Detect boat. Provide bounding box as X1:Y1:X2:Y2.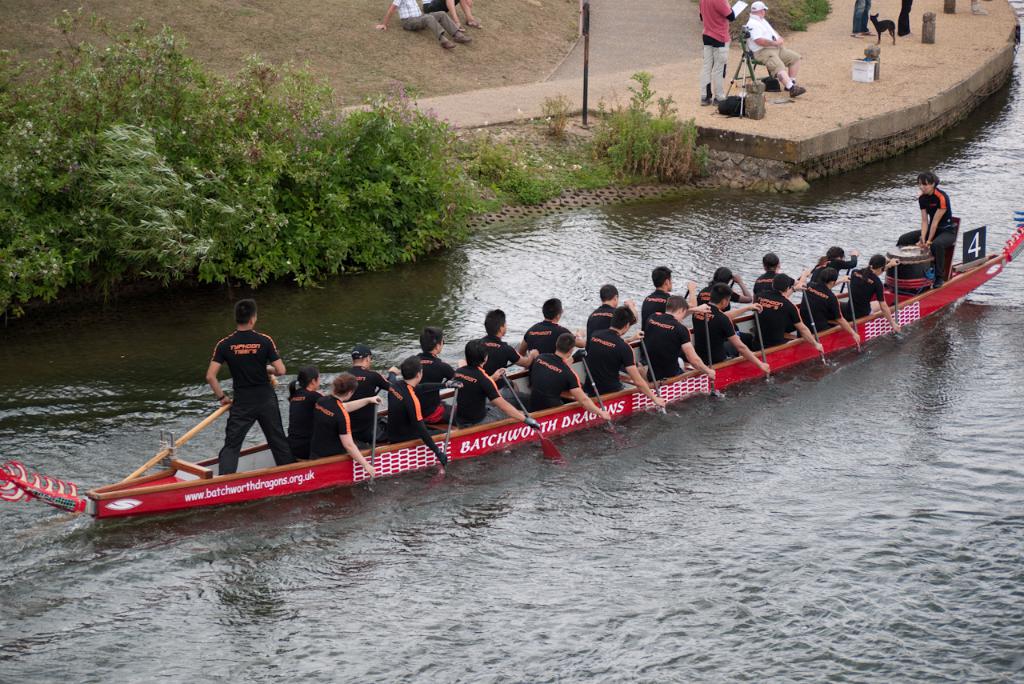
0:211:1023:530.
